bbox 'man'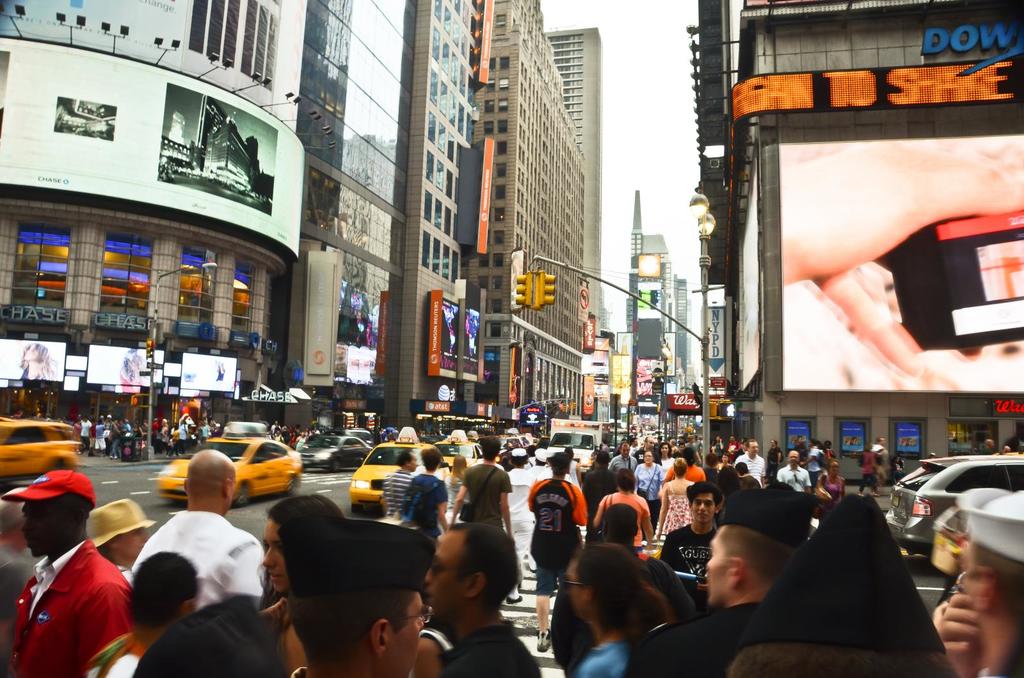
525/454/588/648
